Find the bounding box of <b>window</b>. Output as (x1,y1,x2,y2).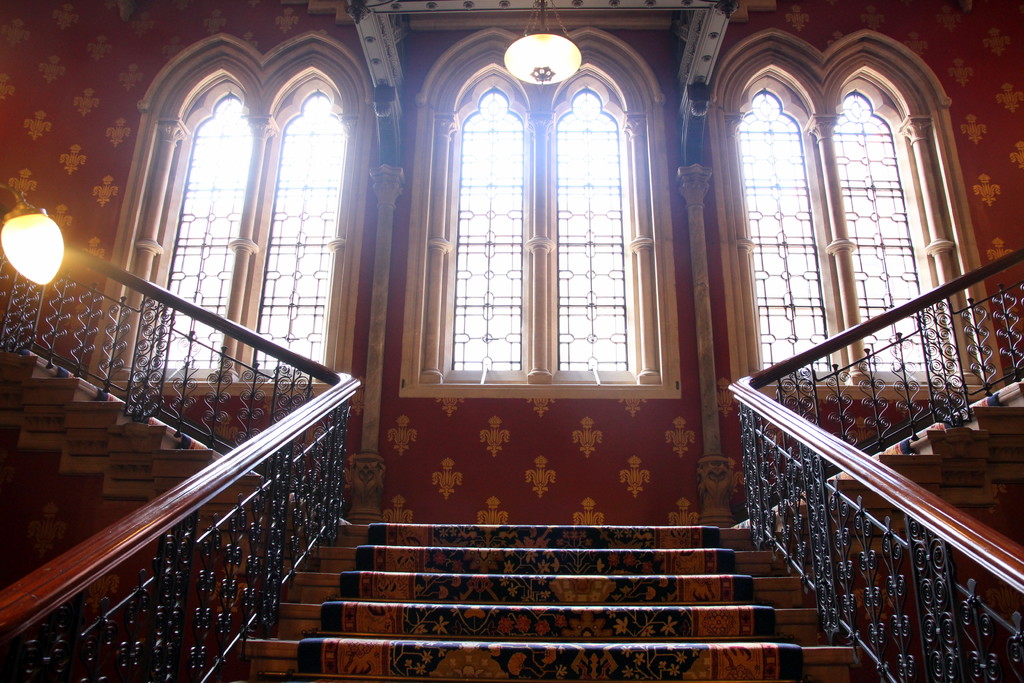
(740,83,845,378).
